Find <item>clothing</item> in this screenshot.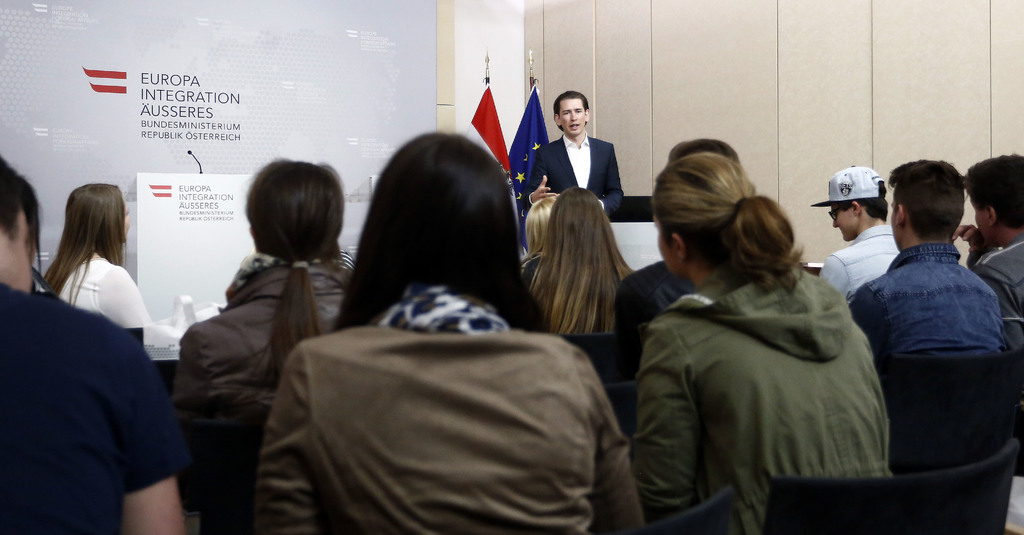
The bounding box for <item>clothing</item> is 60/249/151/346.
